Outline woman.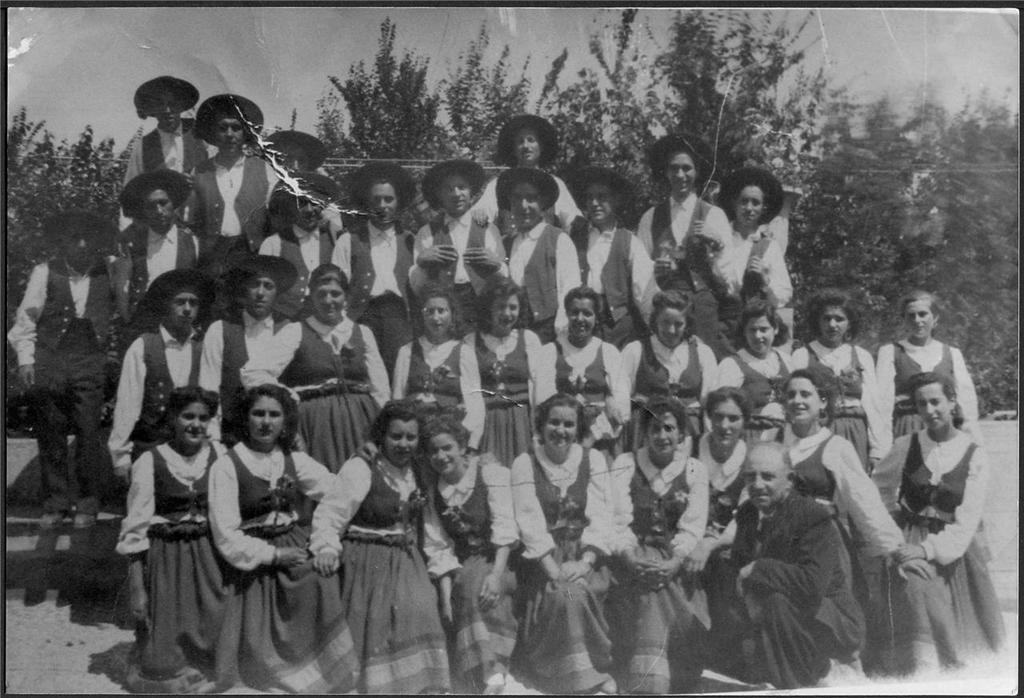
Outline: rect(781, 280, 884, 483).
